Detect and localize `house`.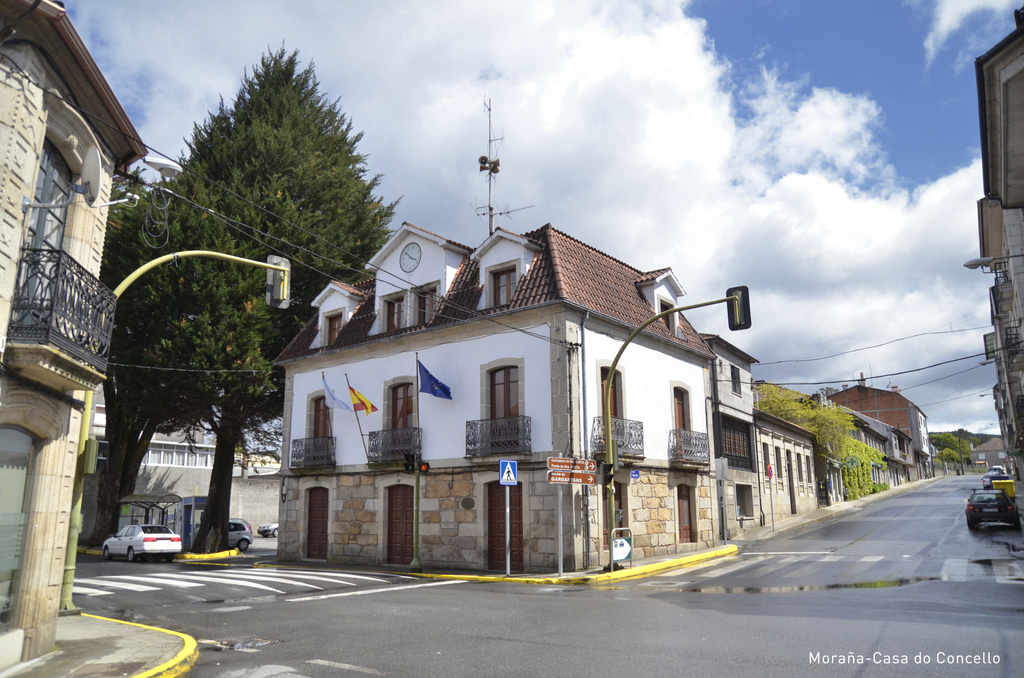
Localized at x1=0, y1=0, x2=190, y2=677.
